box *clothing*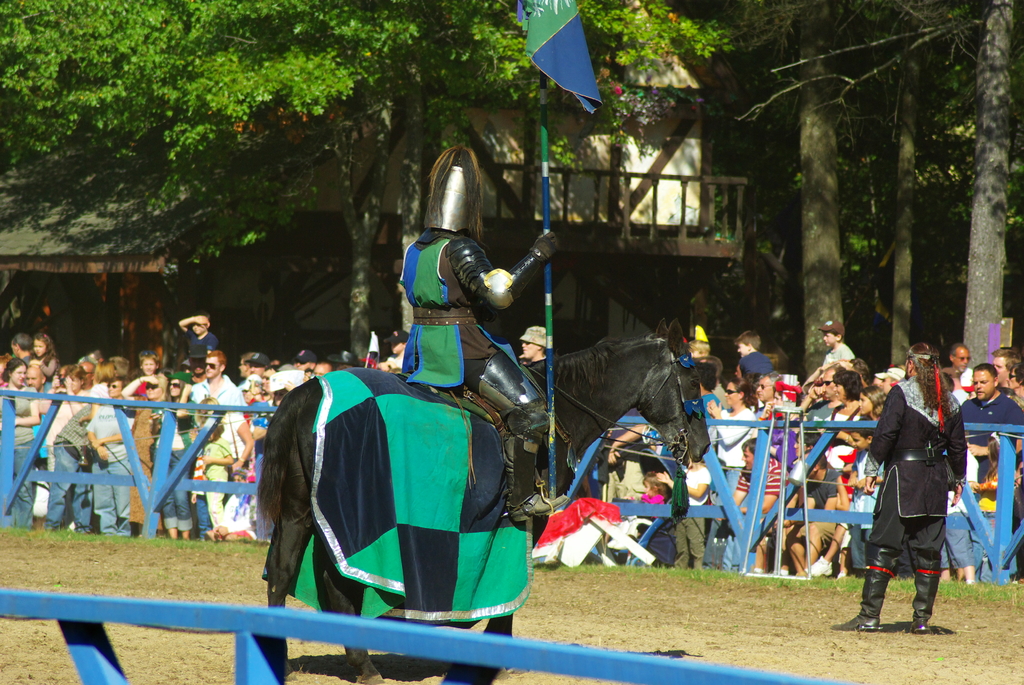
bbox=[826, 345, 859, 366]
